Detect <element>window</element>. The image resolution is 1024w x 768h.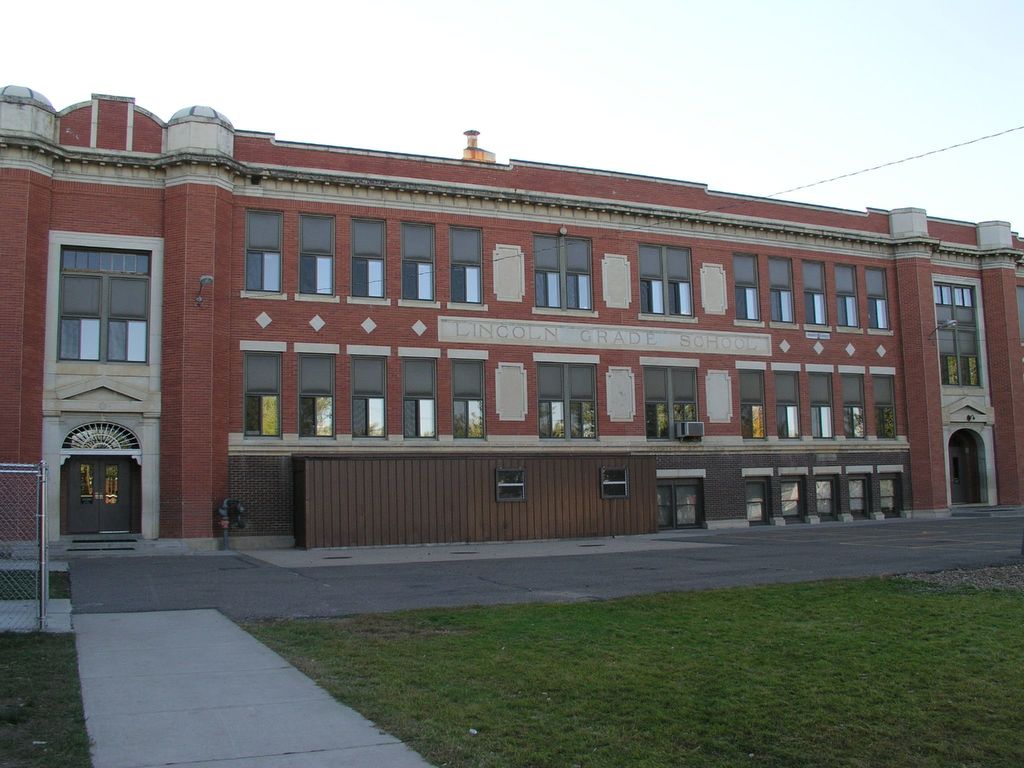
<box>244,207,283,296</box>.
